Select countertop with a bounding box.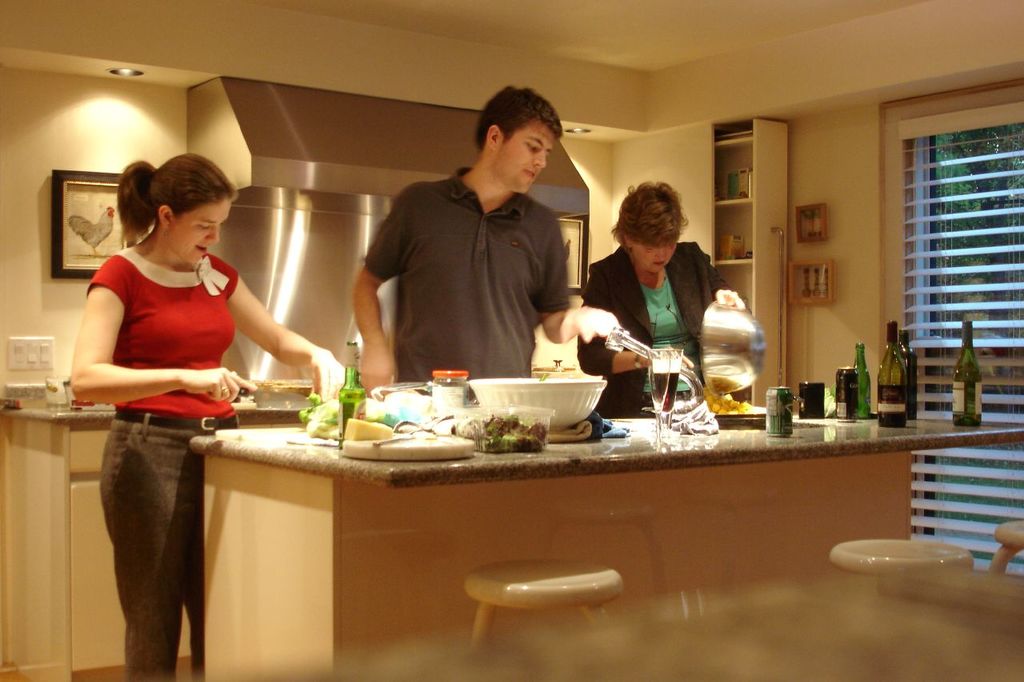
0,391,127,432.
